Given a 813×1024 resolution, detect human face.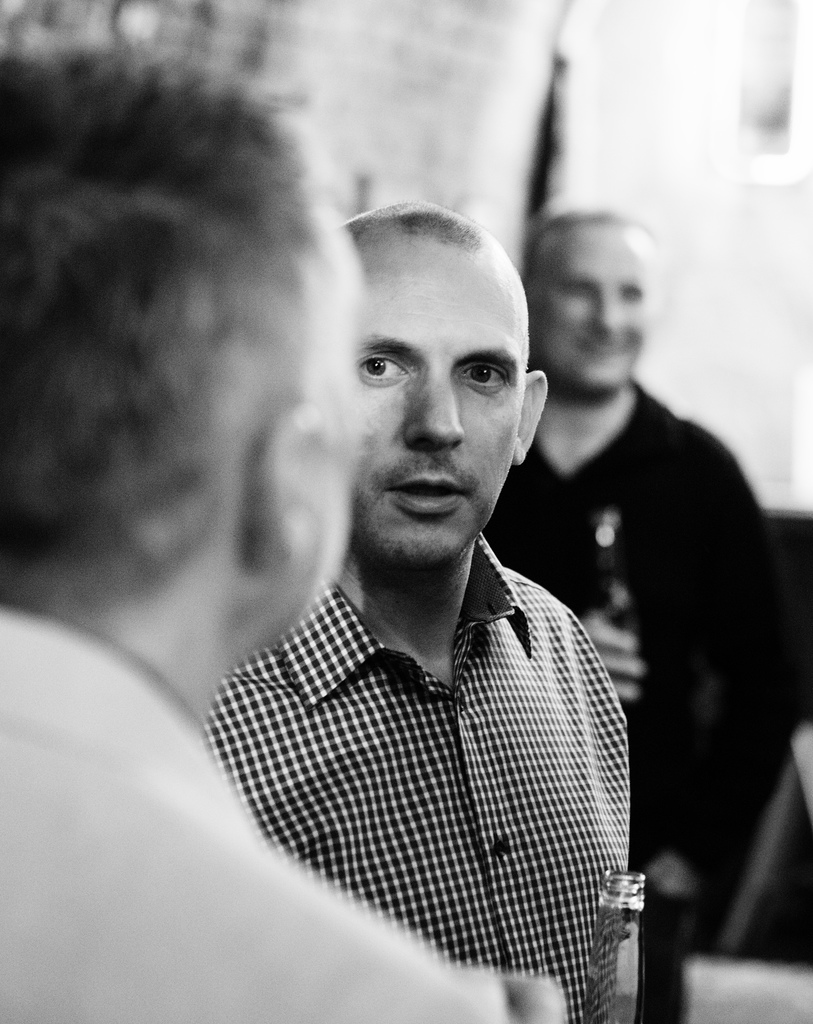
302,286,364,626.
